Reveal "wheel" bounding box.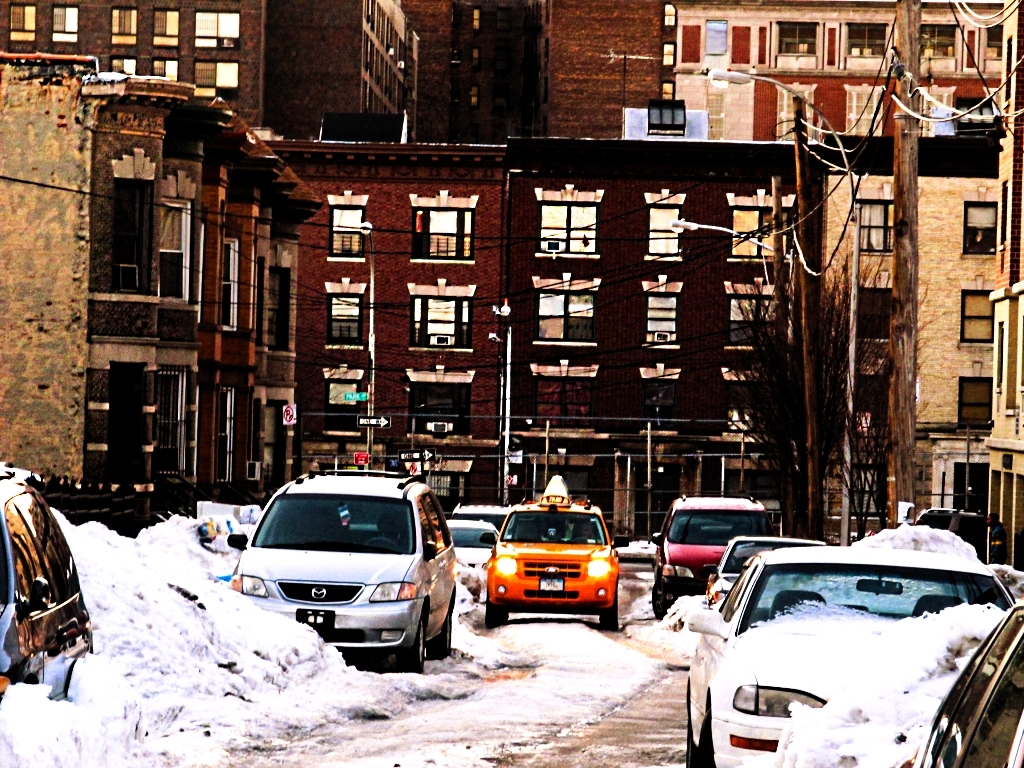
Revealed: [x1=433, y1=610, x2=455, y2=655].
